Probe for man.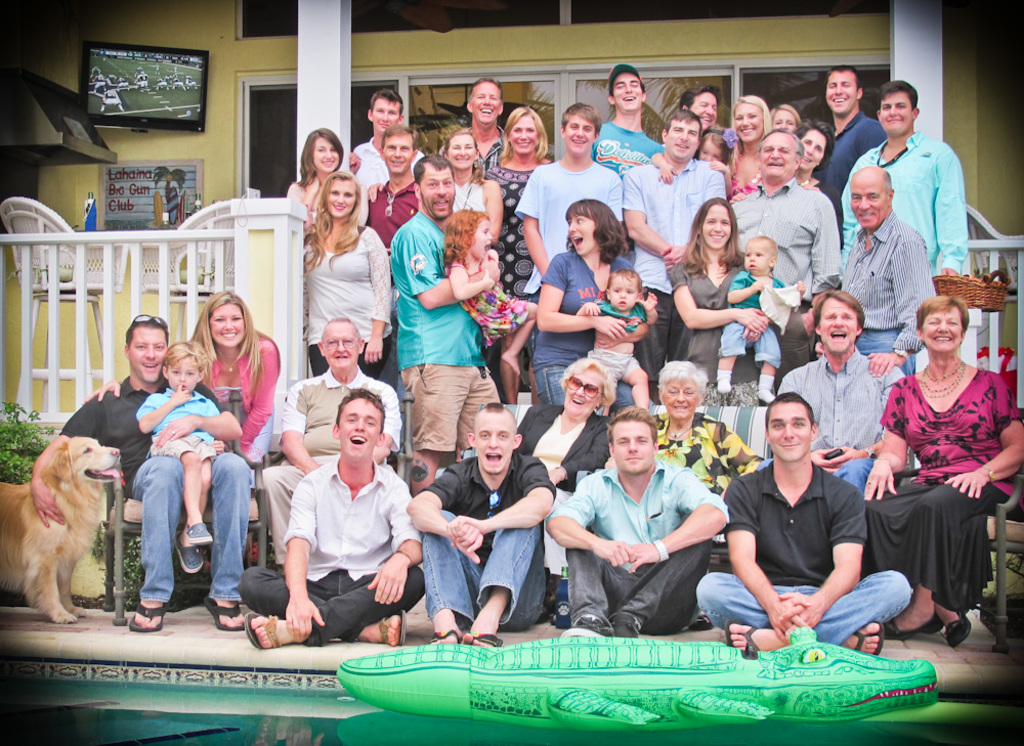
Probe result: locate(464, 80, 509, 179).
